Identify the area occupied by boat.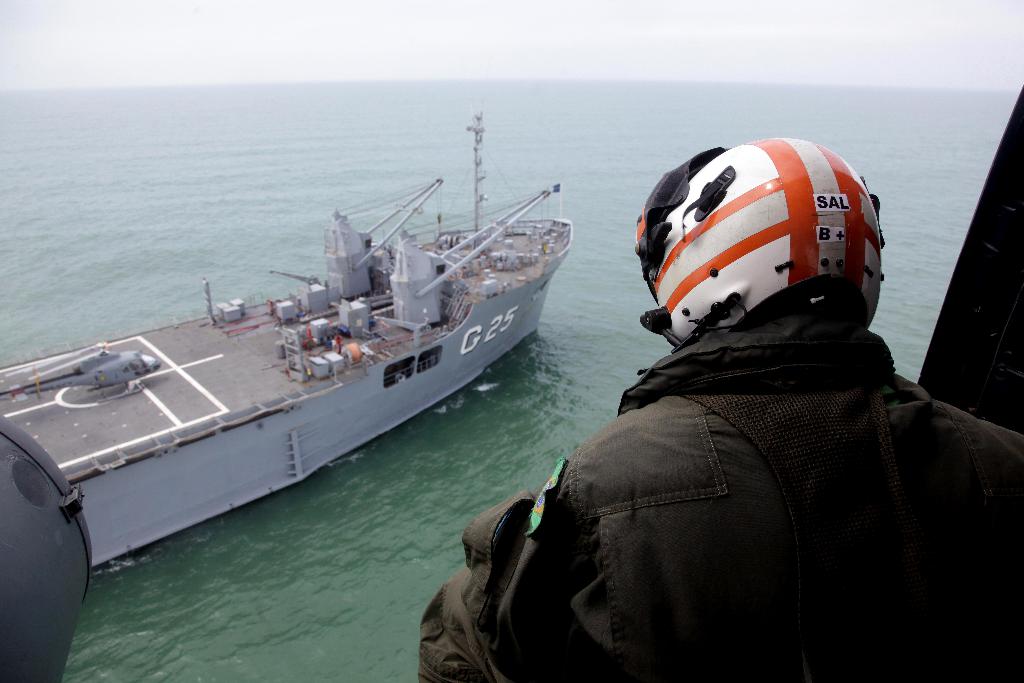
Area: select_region(19, 140, 586, 589).
